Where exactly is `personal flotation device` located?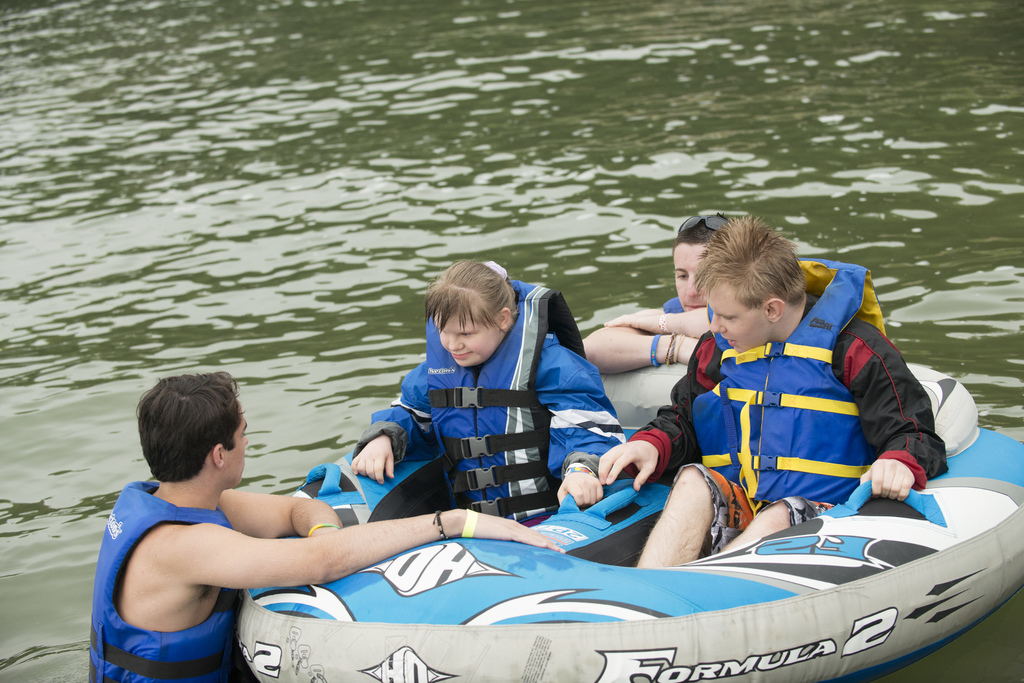
Its bounding box is l=87, t=476, r=244, b=682.
